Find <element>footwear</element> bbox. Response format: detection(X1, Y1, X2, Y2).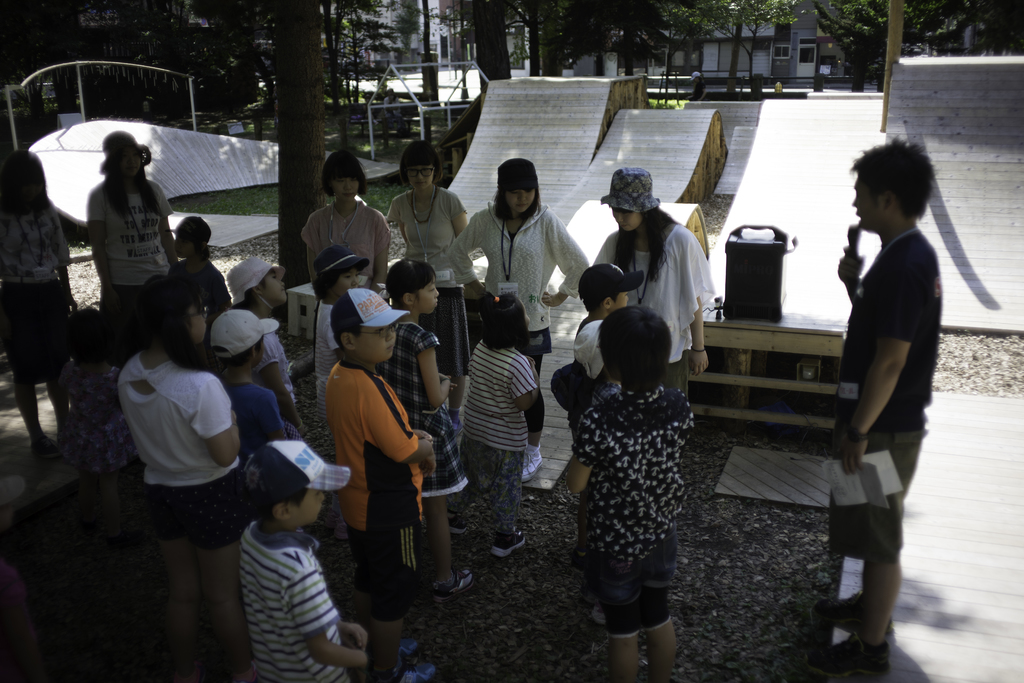
detection(56, 431, 70, 444).
